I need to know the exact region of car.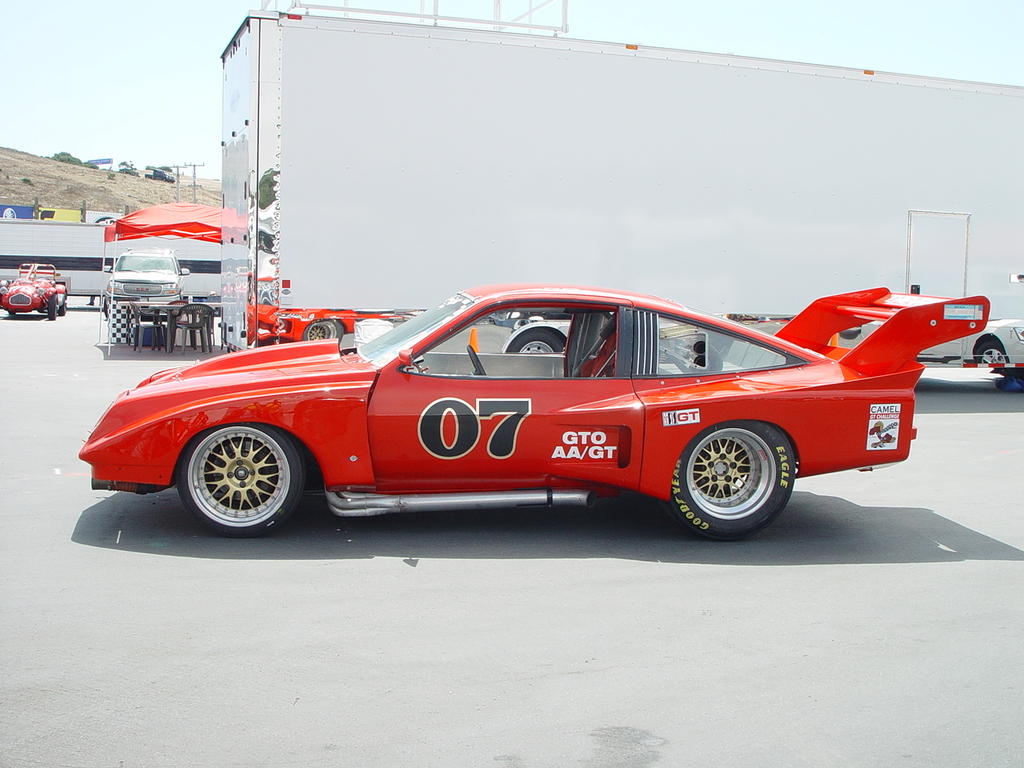
Region: (502,318,710,358).
